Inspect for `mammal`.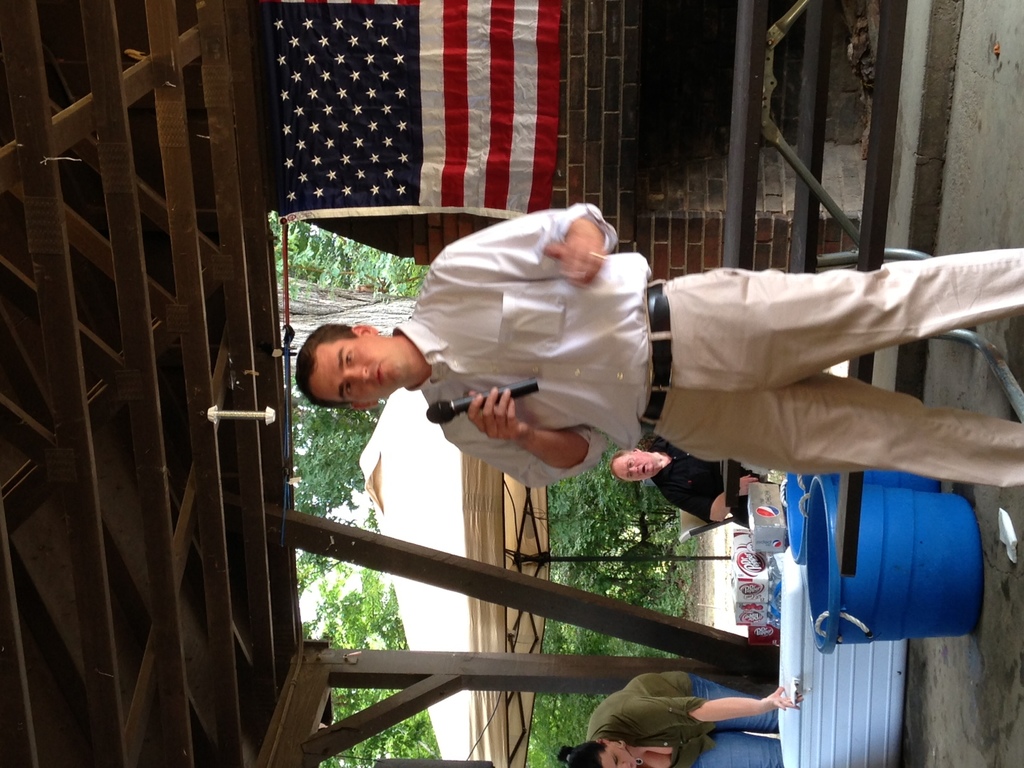
Inspection: 309/193/1023/495.
